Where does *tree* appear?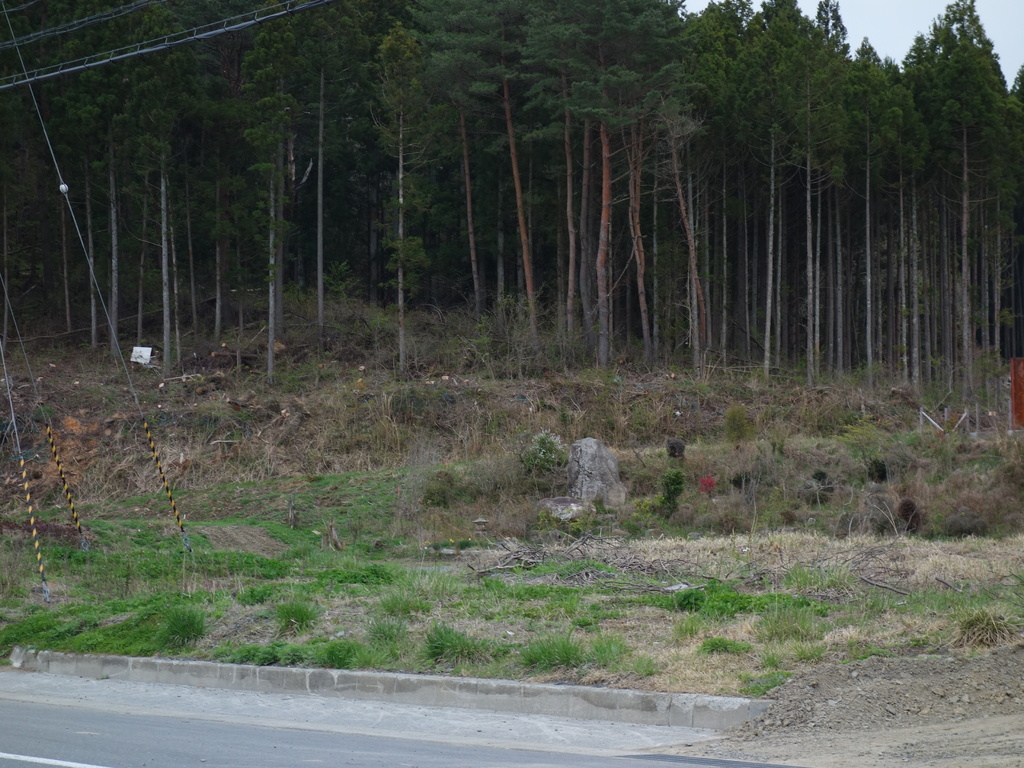
Appears at <box>833,41,940,425</box>.
